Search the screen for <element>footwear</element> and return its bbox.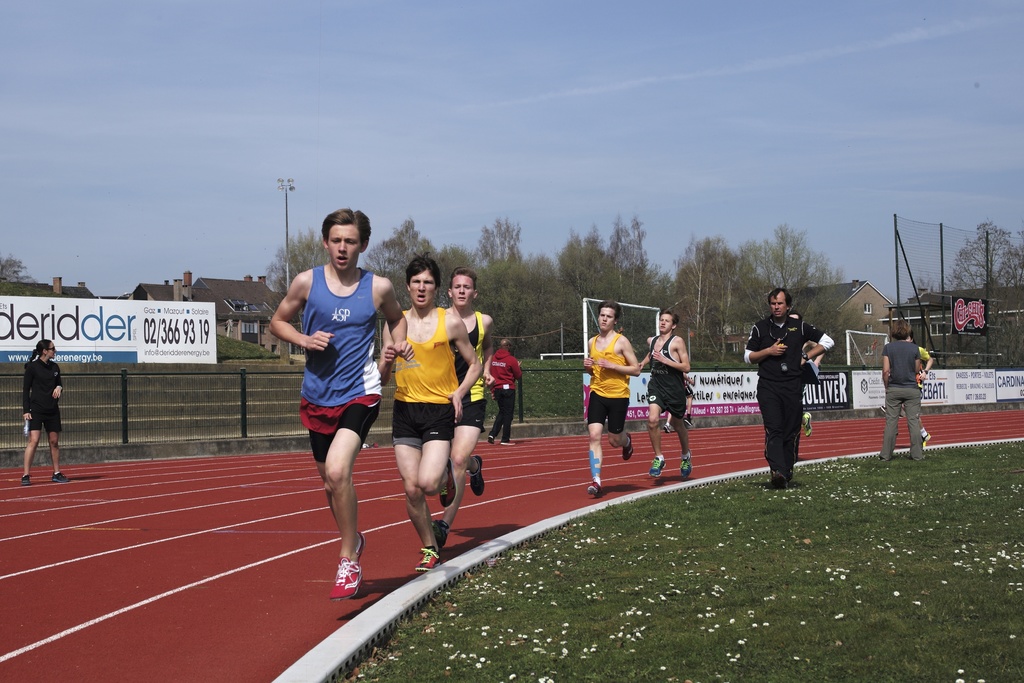
Found: <bbox>430, 520, 451, 544</bbox>.
